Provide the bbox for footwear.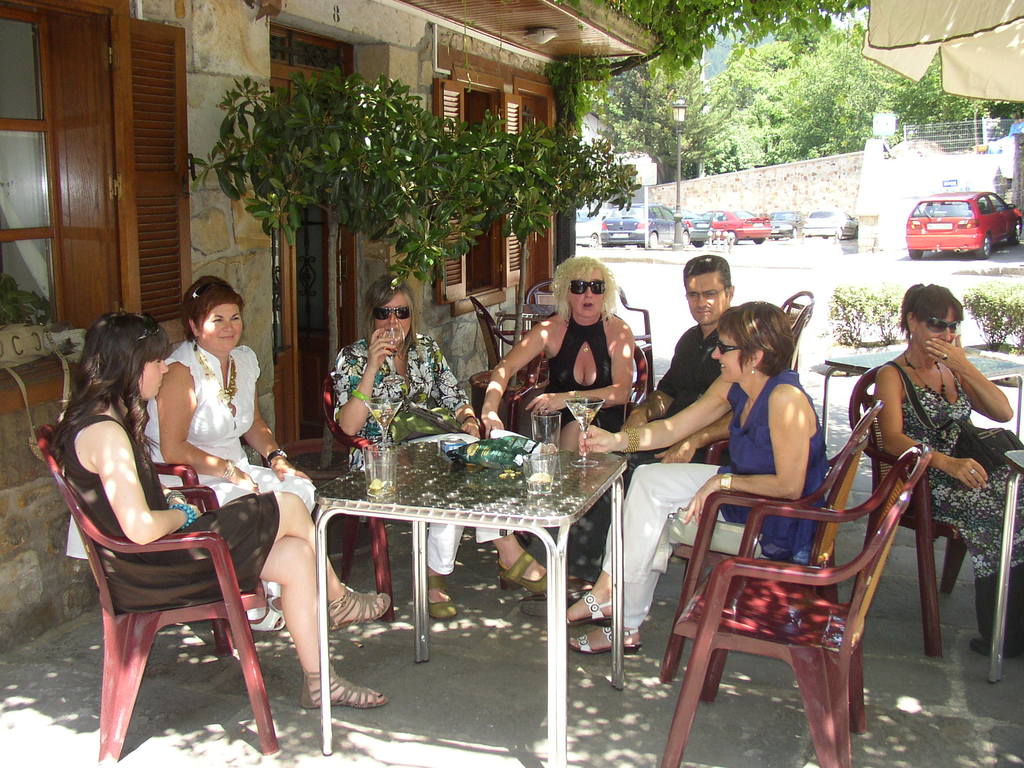
[328, 596, 399, 641].
